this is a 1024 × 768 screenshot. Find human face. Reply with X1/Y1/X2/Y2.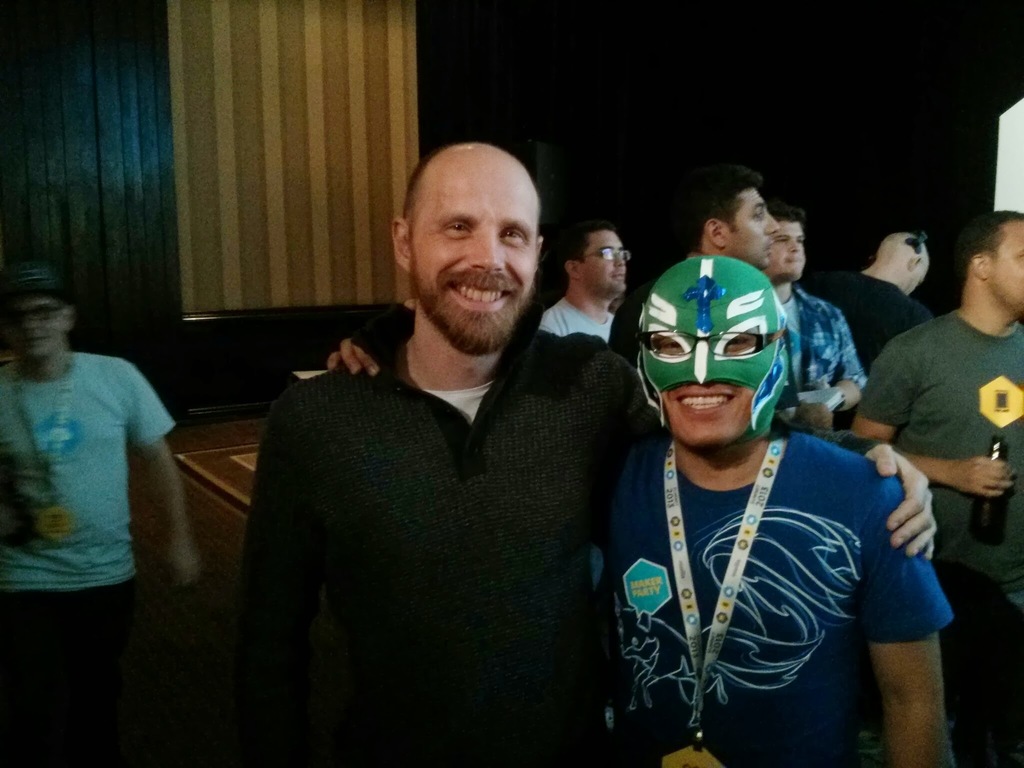
8/295/65/363.
